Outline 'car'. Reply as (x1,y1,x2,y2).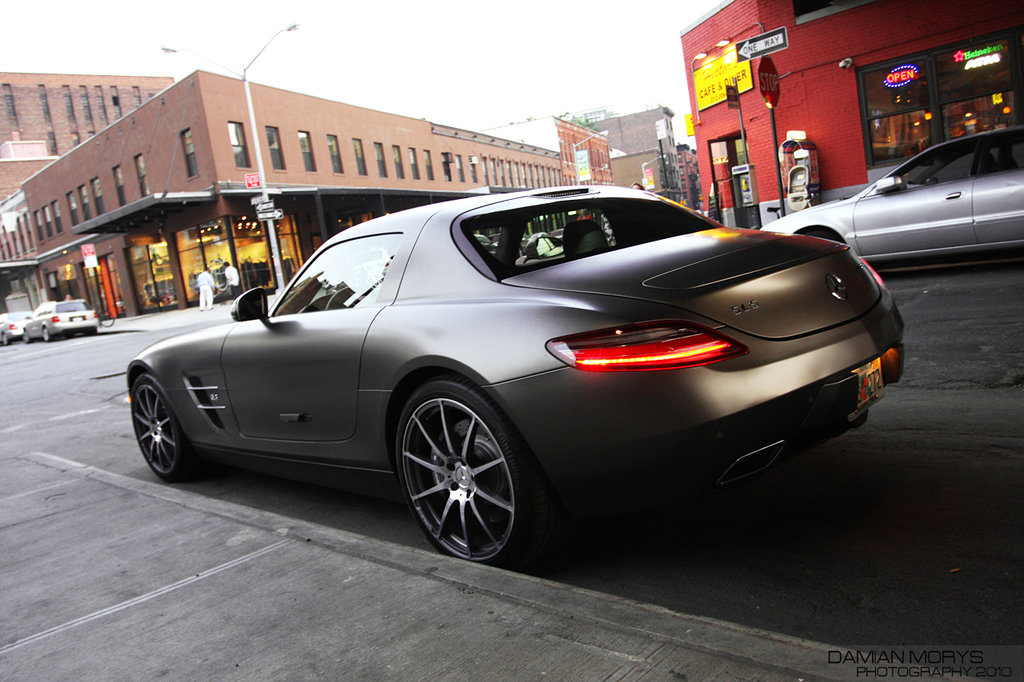
(83,212,898,555).
